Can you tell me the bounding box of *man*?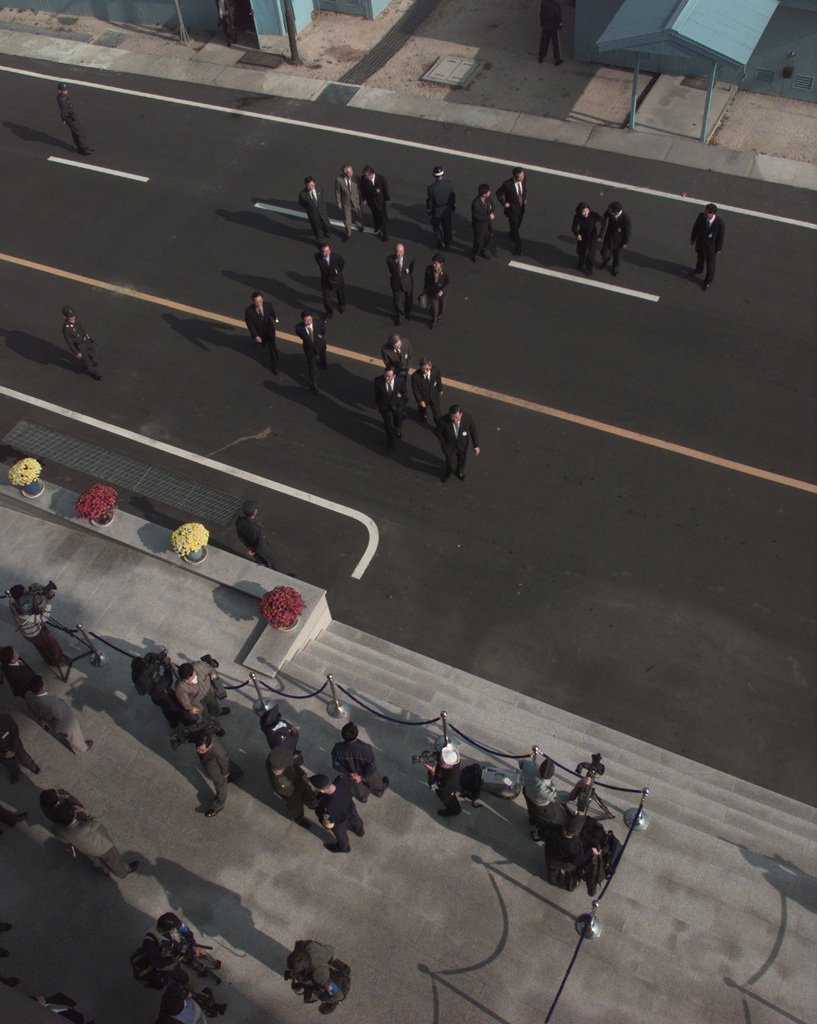
[x1=0, y1=806, x2=25, y2=833].
